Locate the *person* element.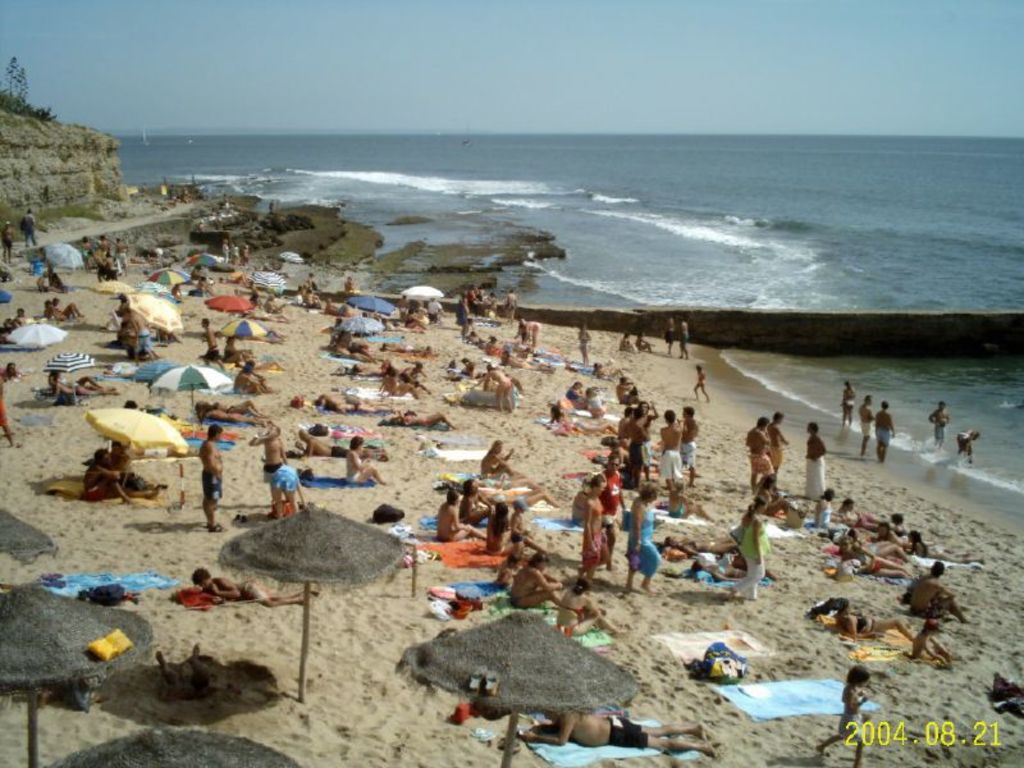
Element bbox: [x1=448, y1=278, x2=521, y2=329].
